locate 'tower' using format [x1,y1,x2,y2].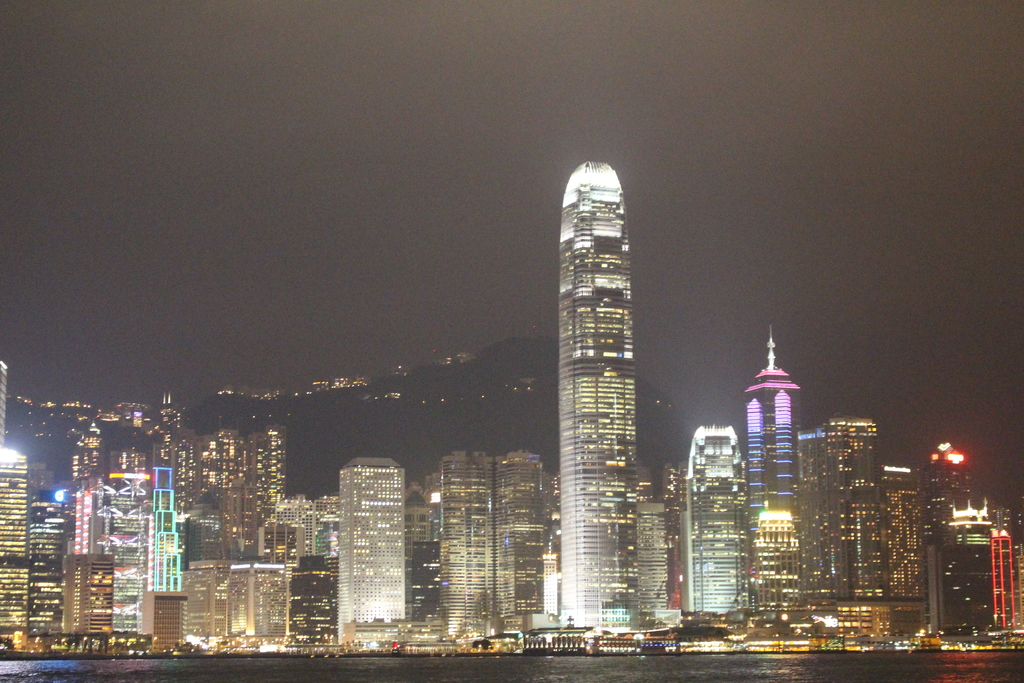
[155,427,191,506].
